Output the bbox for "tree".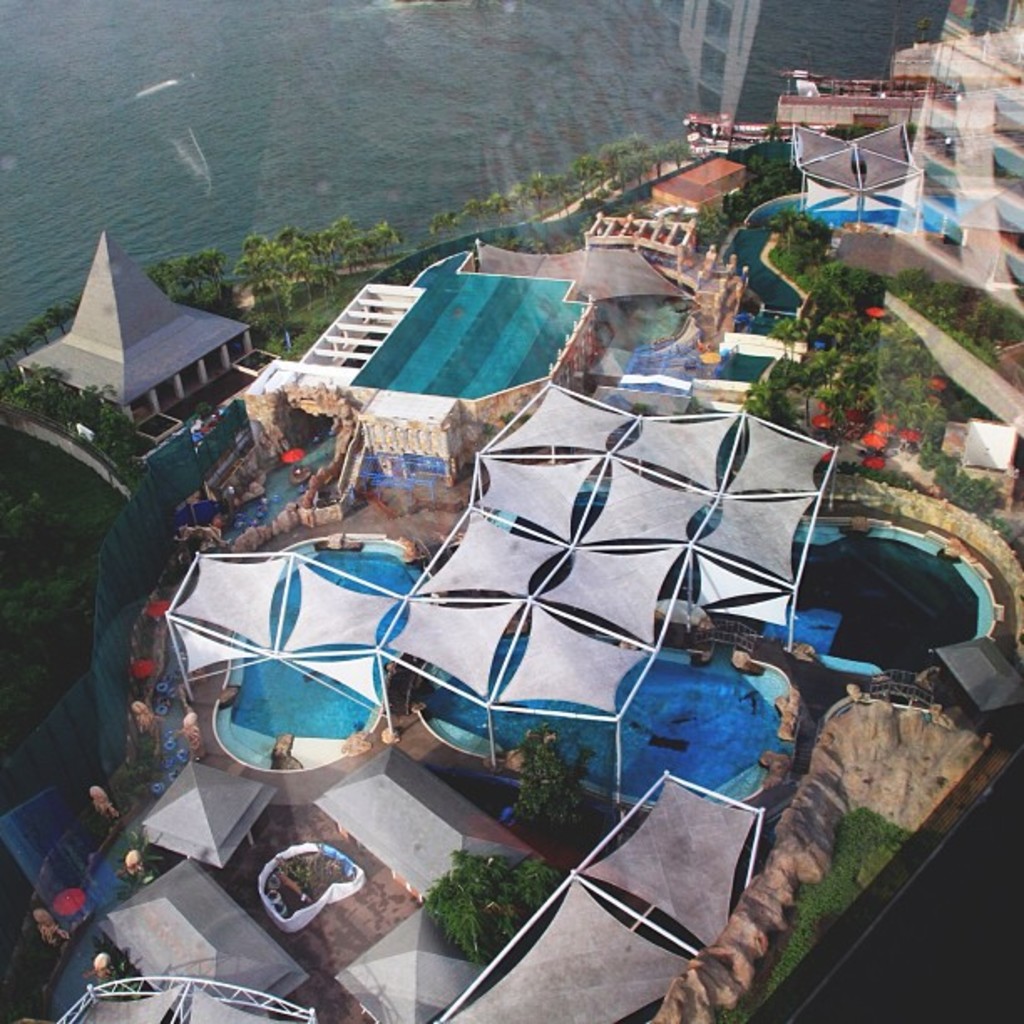
<bbox>507, 721, 604, 843</bbox>.
